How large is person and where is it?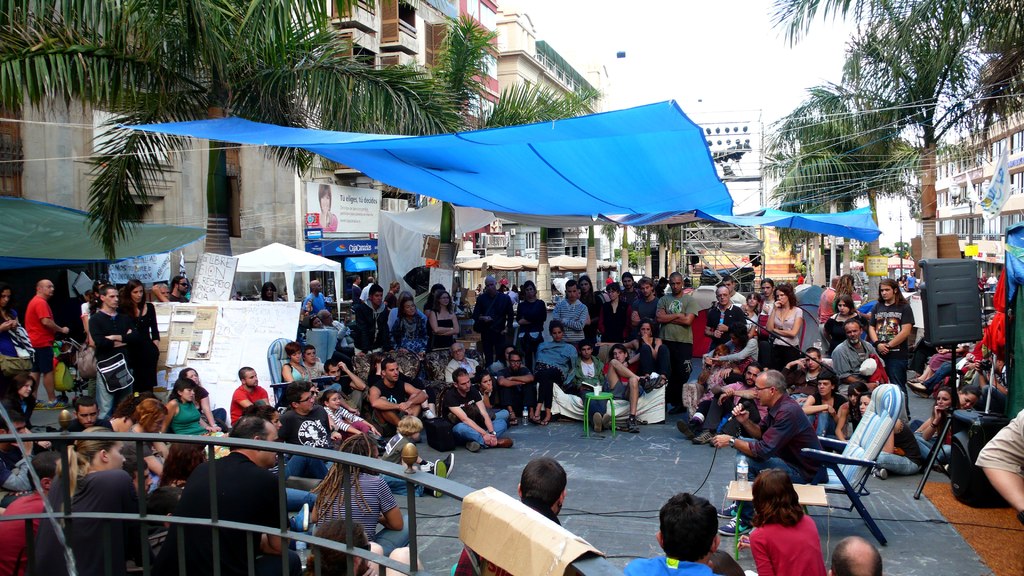
Bounding box: left=452, top=455, right=566, bottom=575.
